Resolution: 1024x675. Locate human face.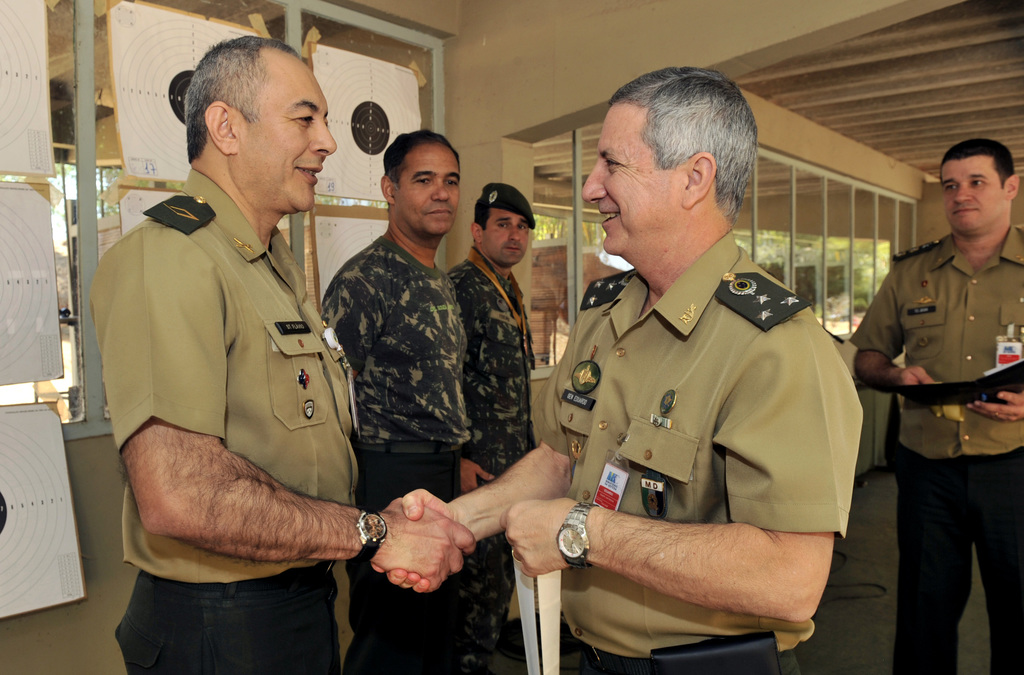
crop(581, 104, 687, 258).
